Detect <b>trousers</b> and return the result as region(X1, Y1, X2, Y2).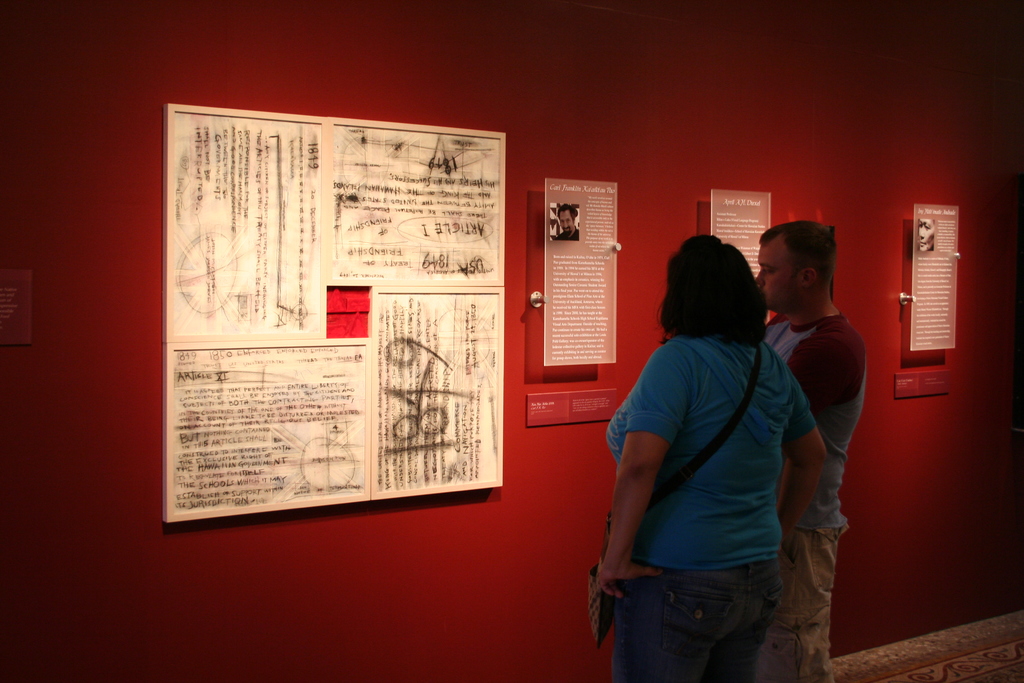
region(776, 525, 850, 682).
